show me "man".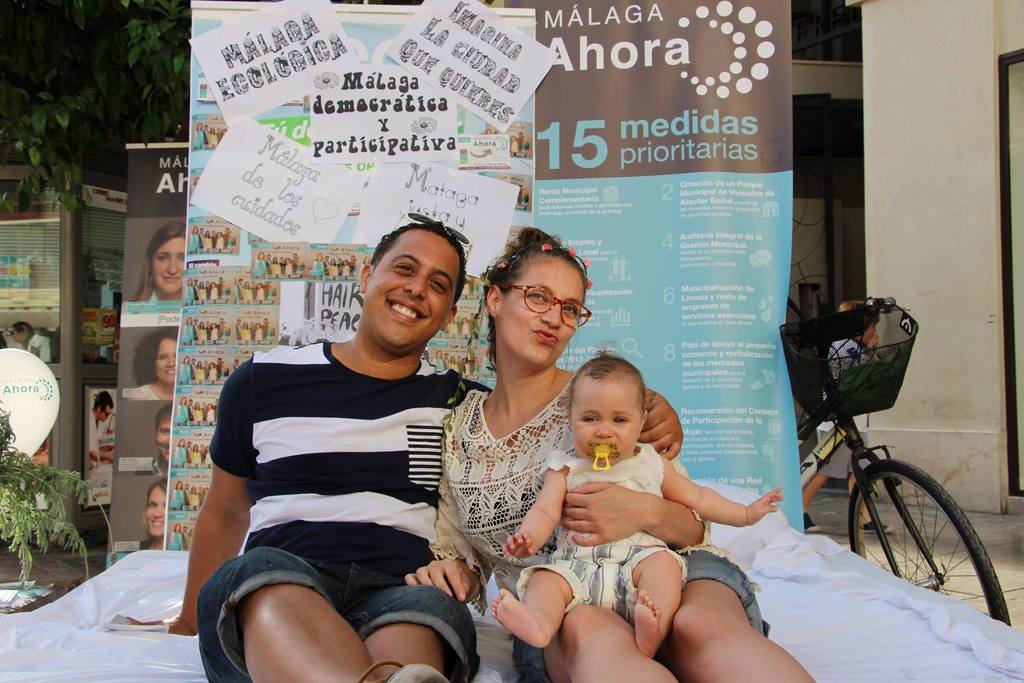
"man" is here: [x1=185, y1=441, x2=191, y2=464].
